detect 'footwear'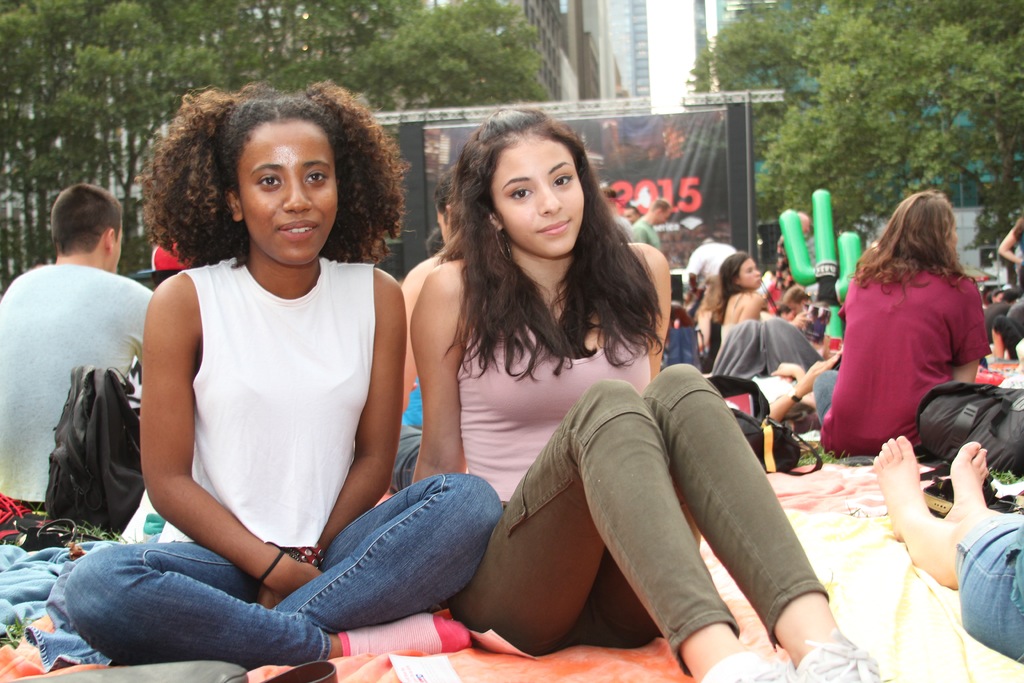
region(778, 627, 902, 682)
